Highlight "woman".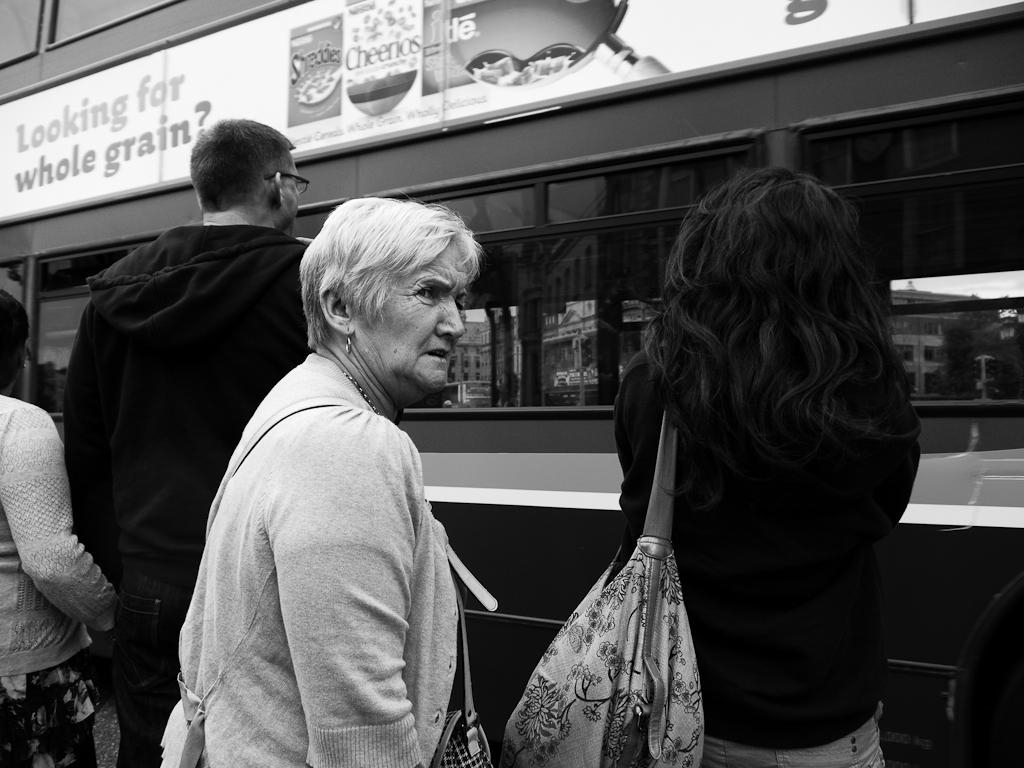
Highlighted region: Rect(0, 278, 121, 767).
